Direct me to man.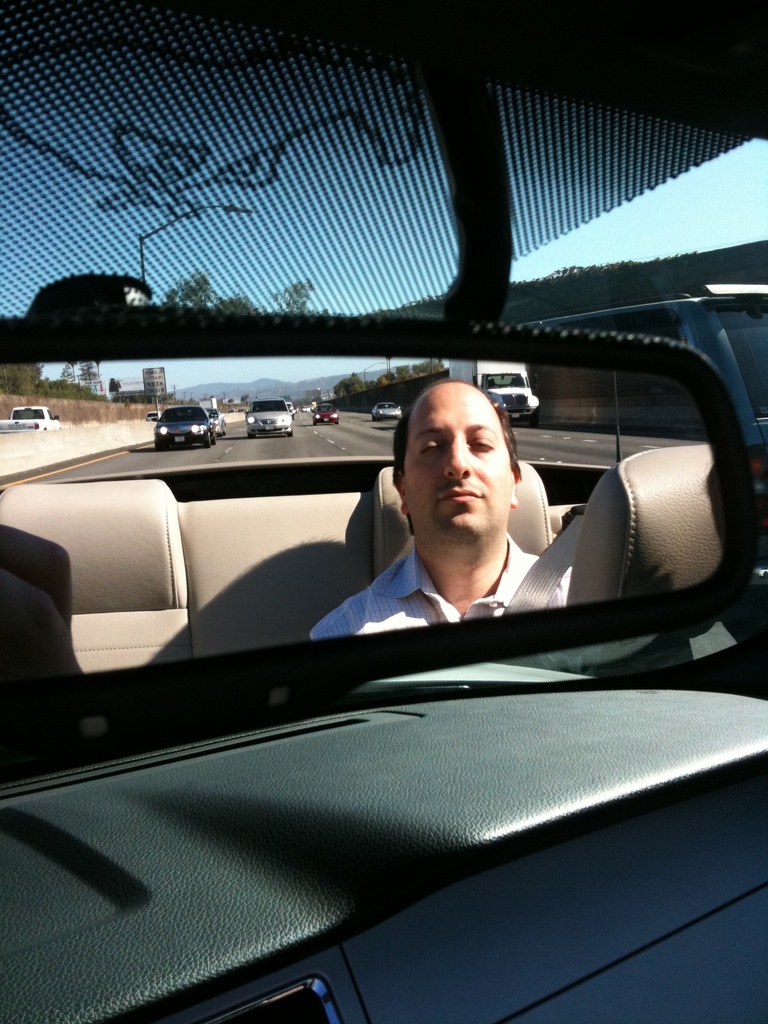
Direction: [308,371,629,674].
